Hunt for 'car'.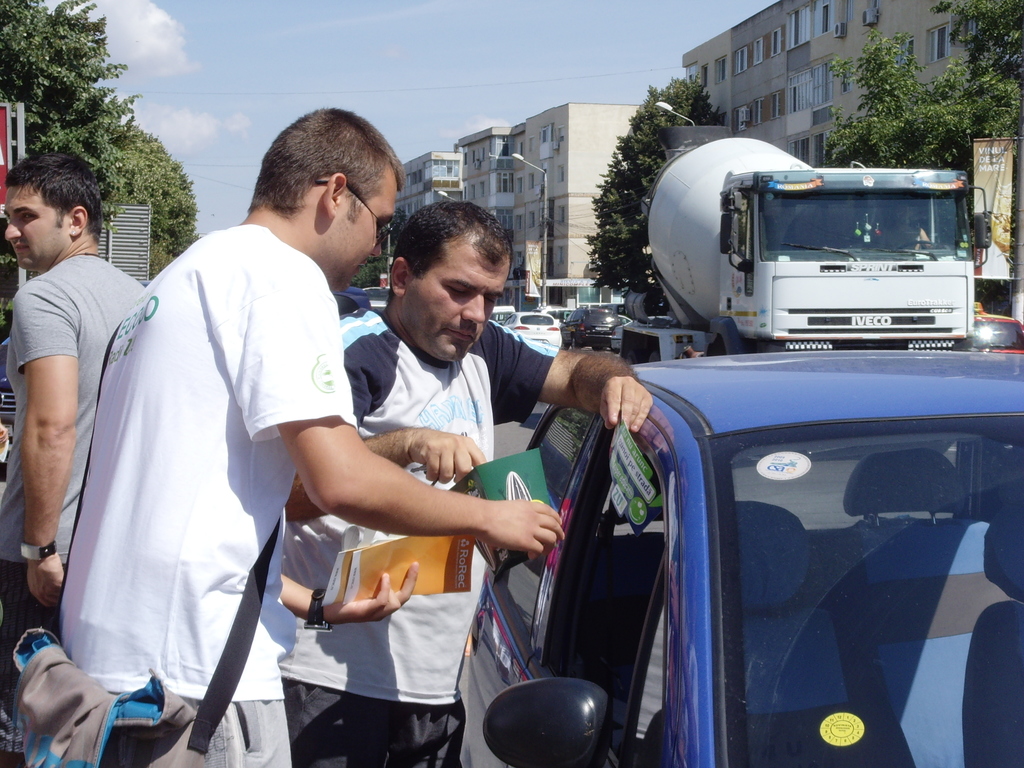
Hunted down at (x1=493, y1=311, x2=510, y2=324).
